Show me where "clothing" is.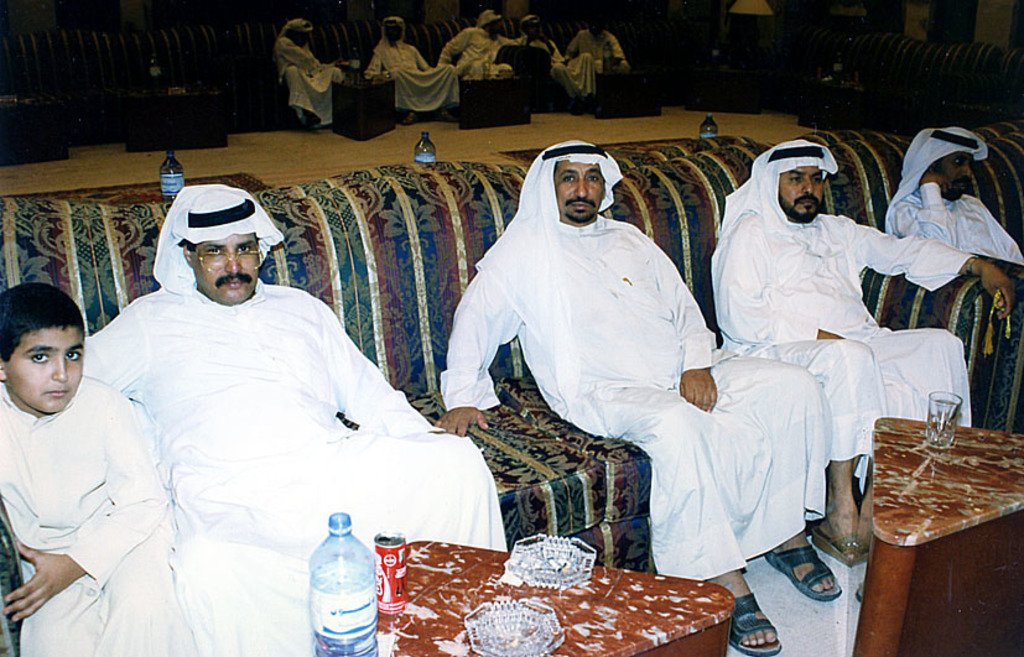
"clothing" is at [x1=0, y1=371, x2=197, y2=656].
